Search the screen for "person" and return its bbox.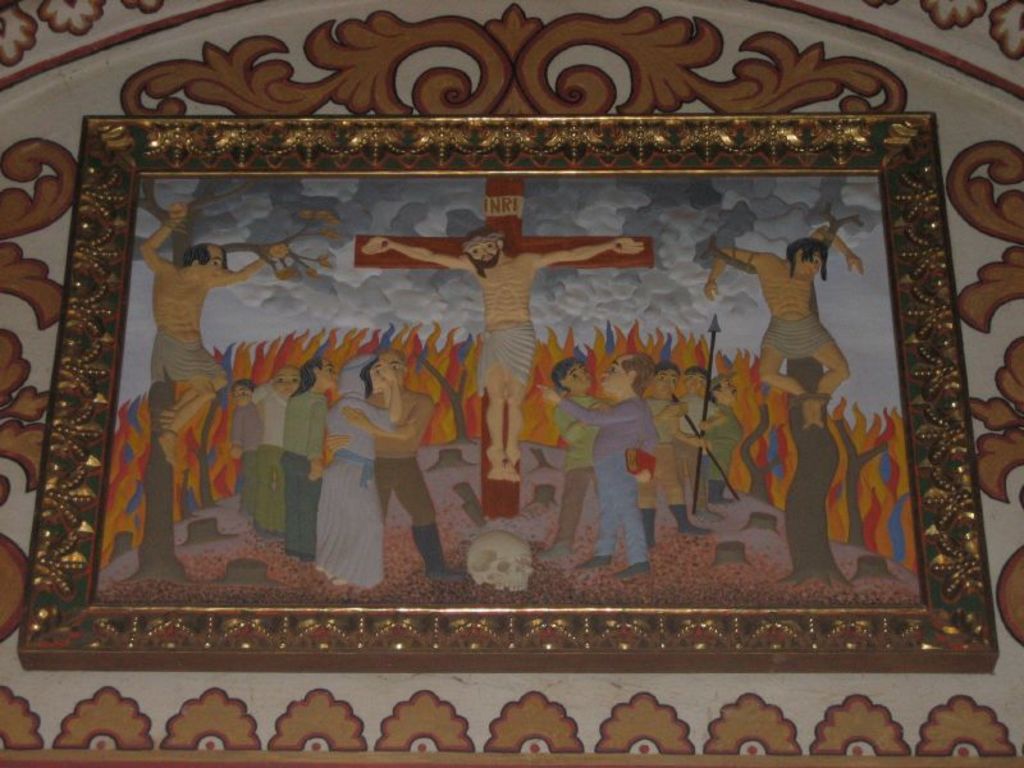
Found: (535, 348, 658, 581).
